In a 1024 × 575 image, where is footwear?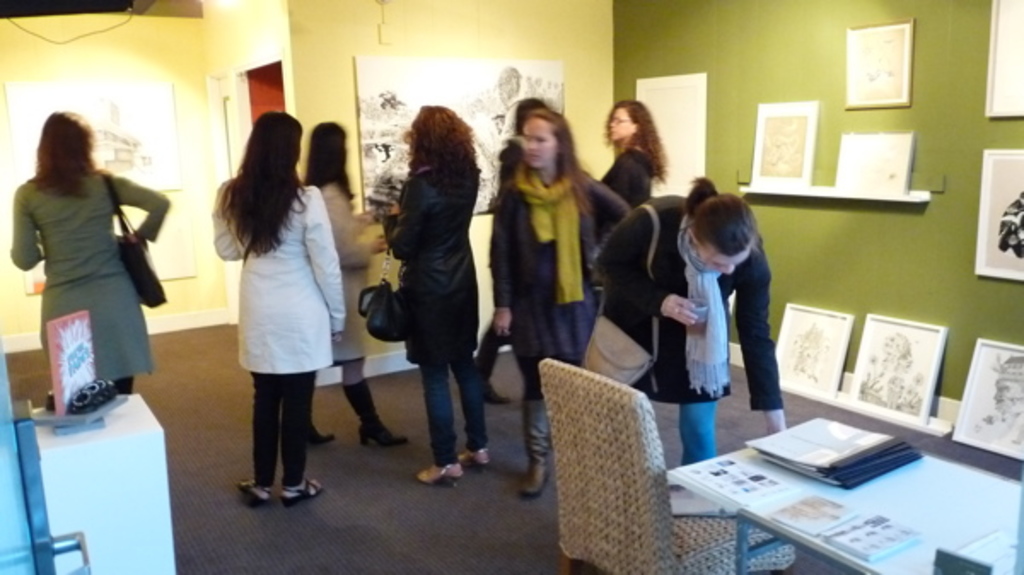
l=519, t=404, r=550, b=498.
